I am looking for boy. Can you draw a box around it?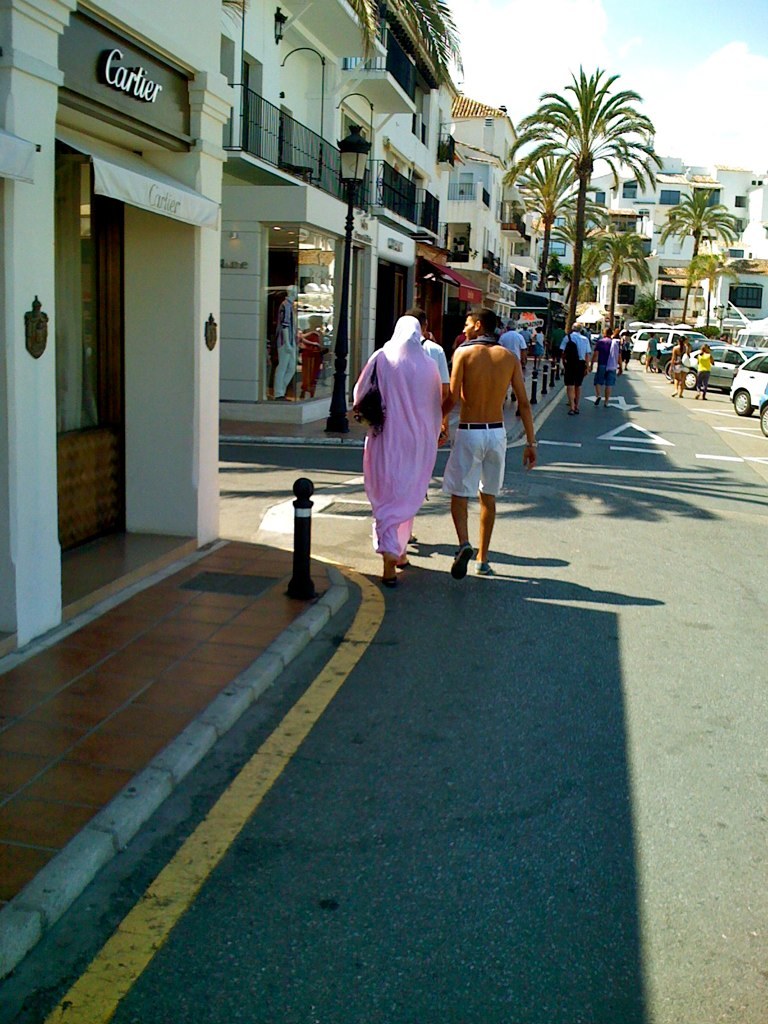
Sure, the bounding box is rect(445, 285, 540, 571).
